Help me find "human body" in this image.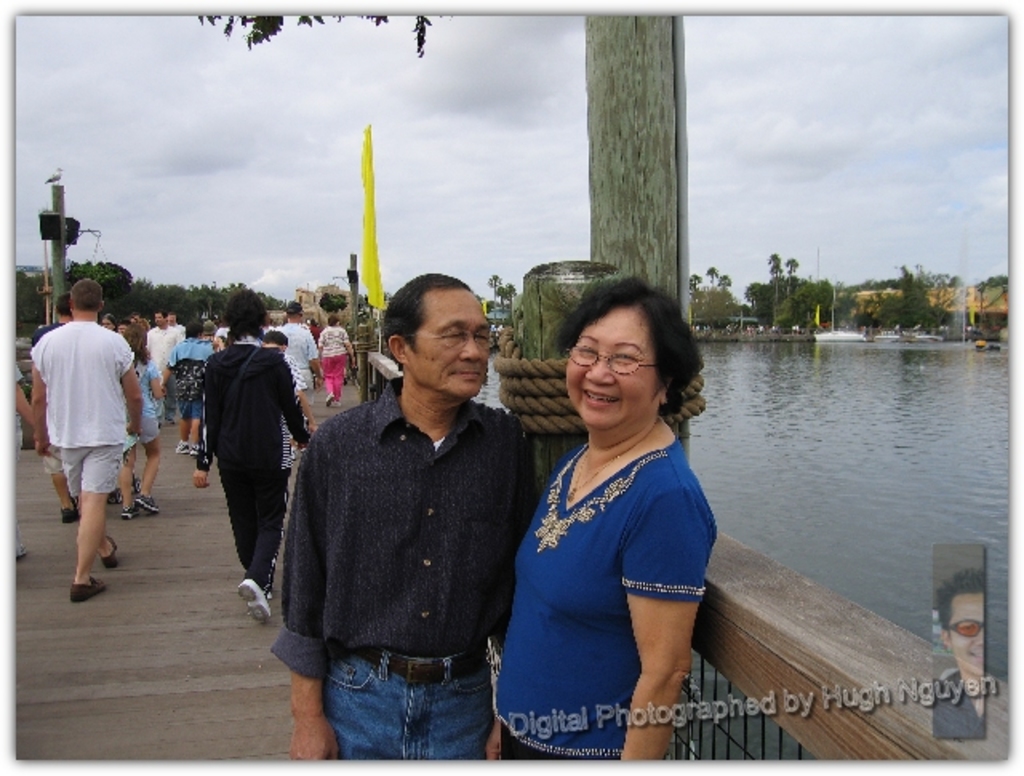
Found it: bbox(490, 277, 715, 771).
